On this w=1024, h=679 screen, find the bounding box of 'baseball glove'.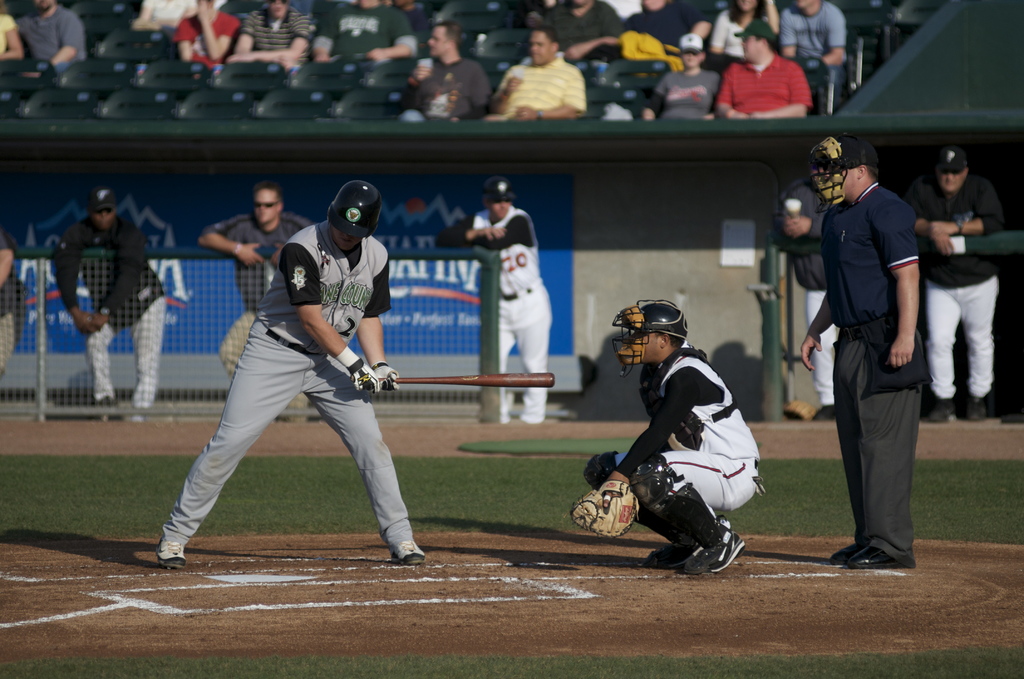
Bounding box: [570, 480, 636, 536].
